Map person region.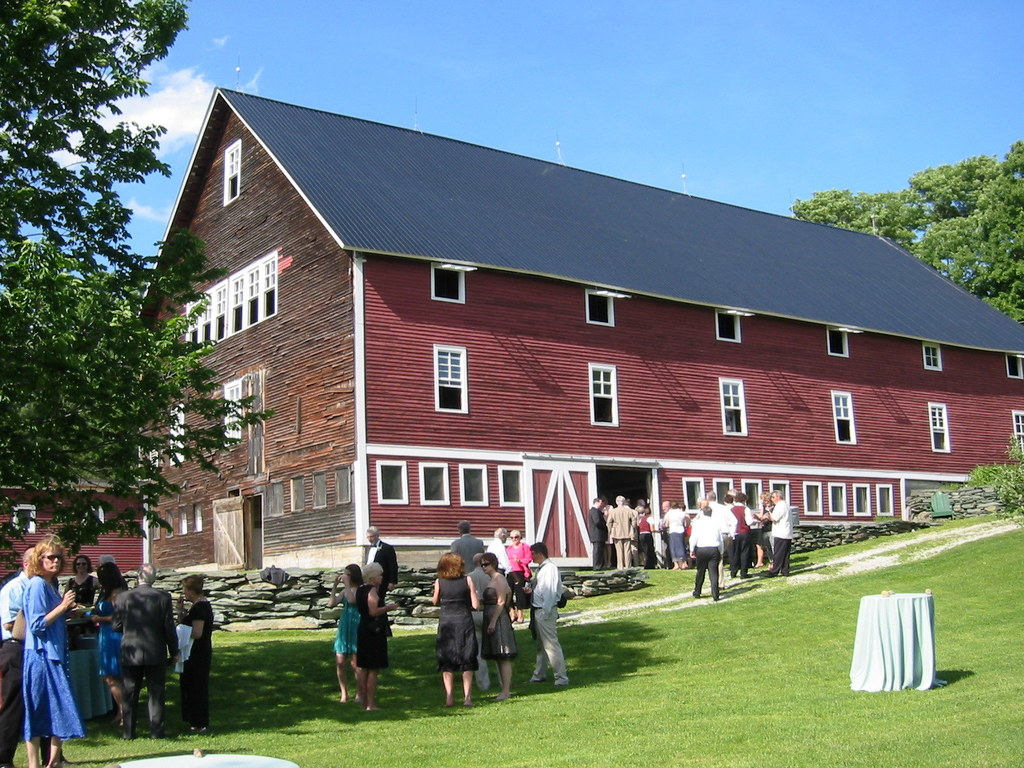
Mapped to box(360, 557, 396, 711).
